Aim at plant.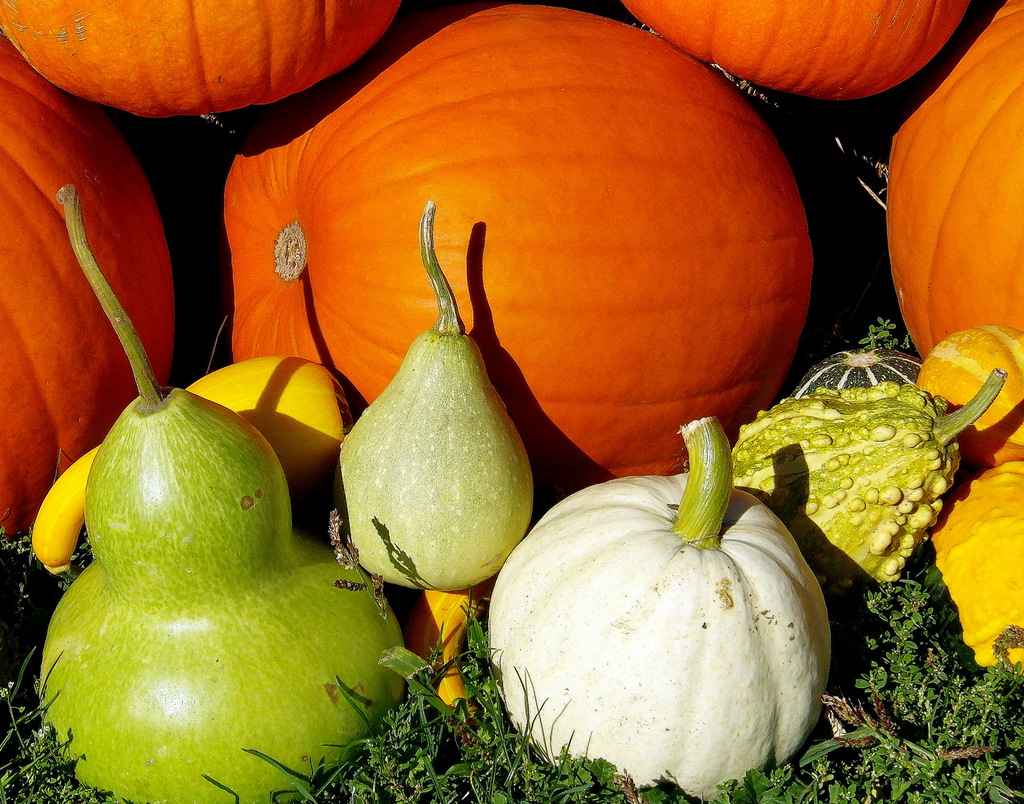
Aimed at (0, 647, 132, 803).
